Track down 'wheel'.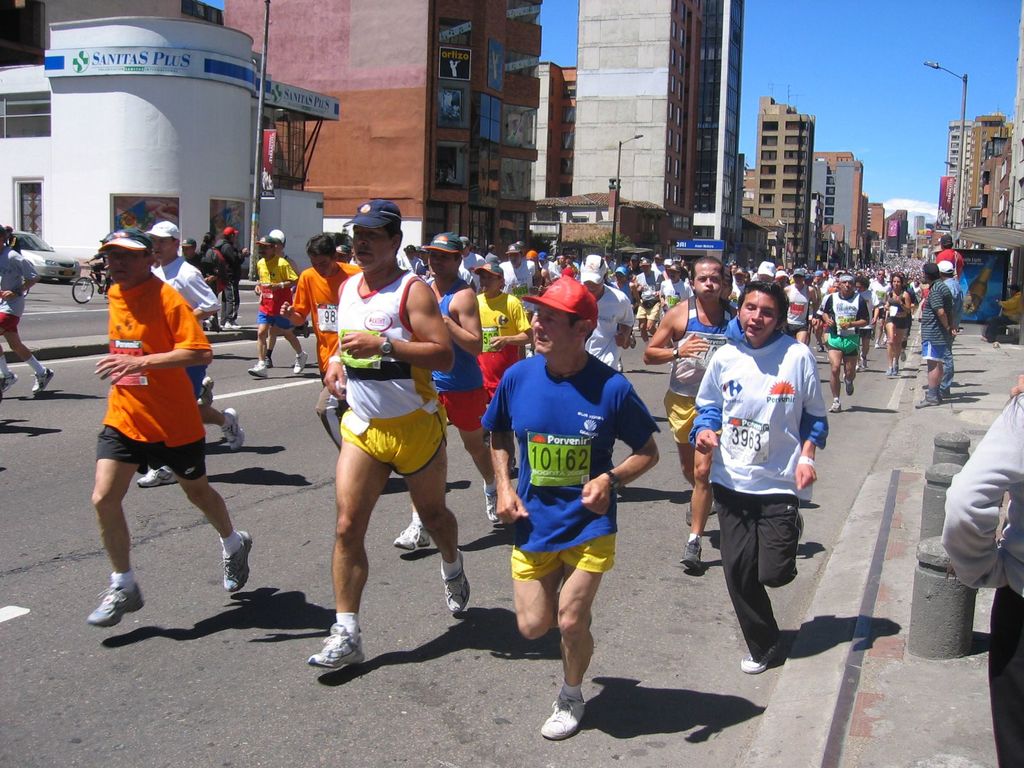
Tracked to <box>24,288,28,298</box>.
